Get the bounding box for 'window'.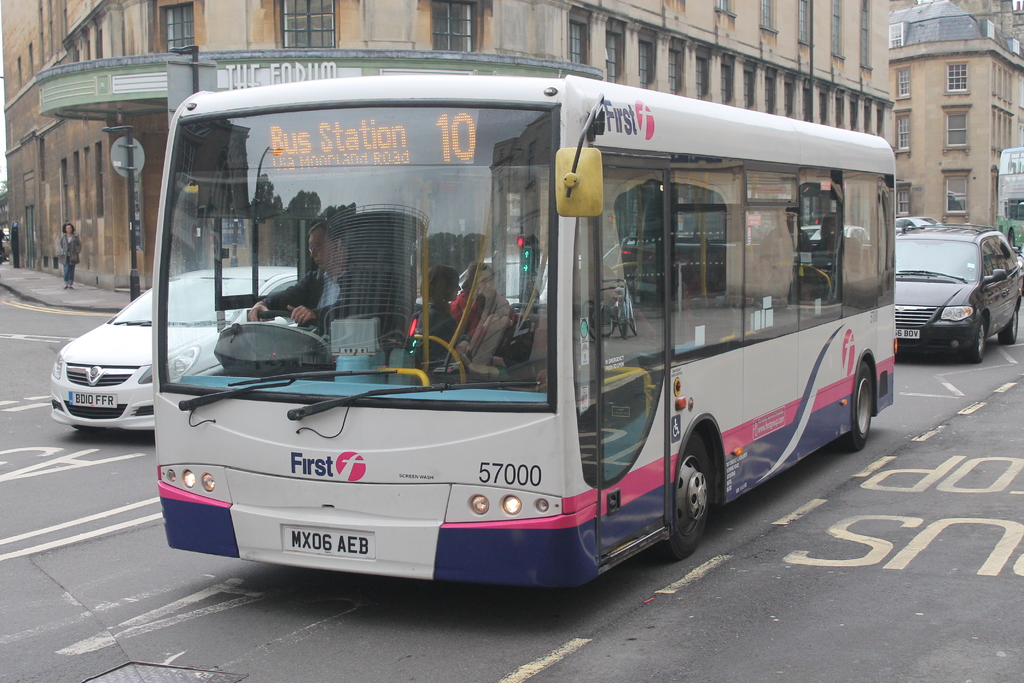
l=760, t=0, r=773, b=28.
